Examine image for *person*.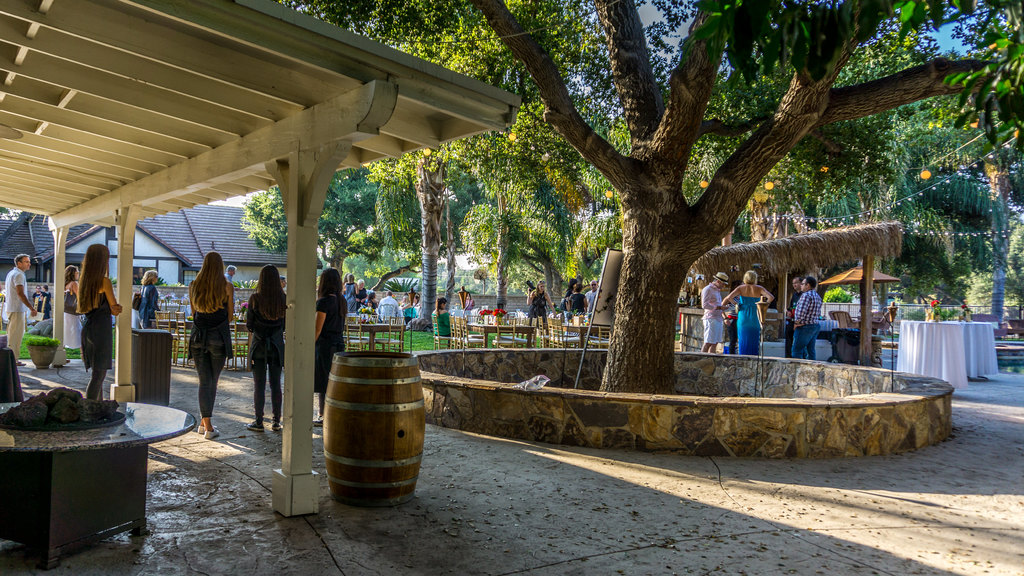
Examination result: bbox=[132, 269, 167, 326].
